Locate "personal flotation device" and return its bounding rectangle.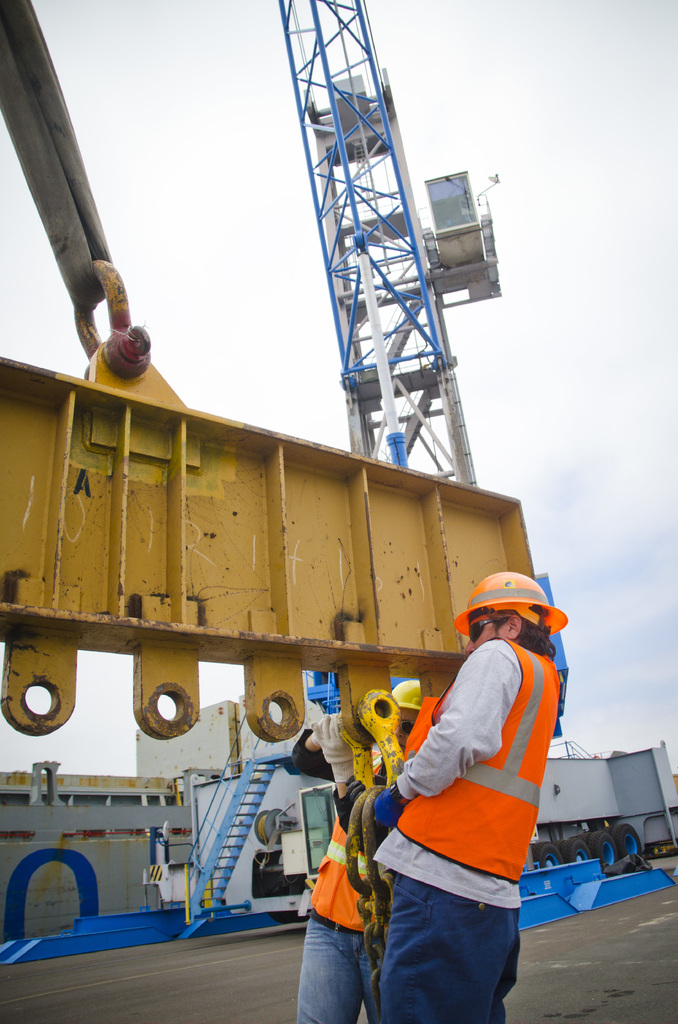
(302,821,383,938).
